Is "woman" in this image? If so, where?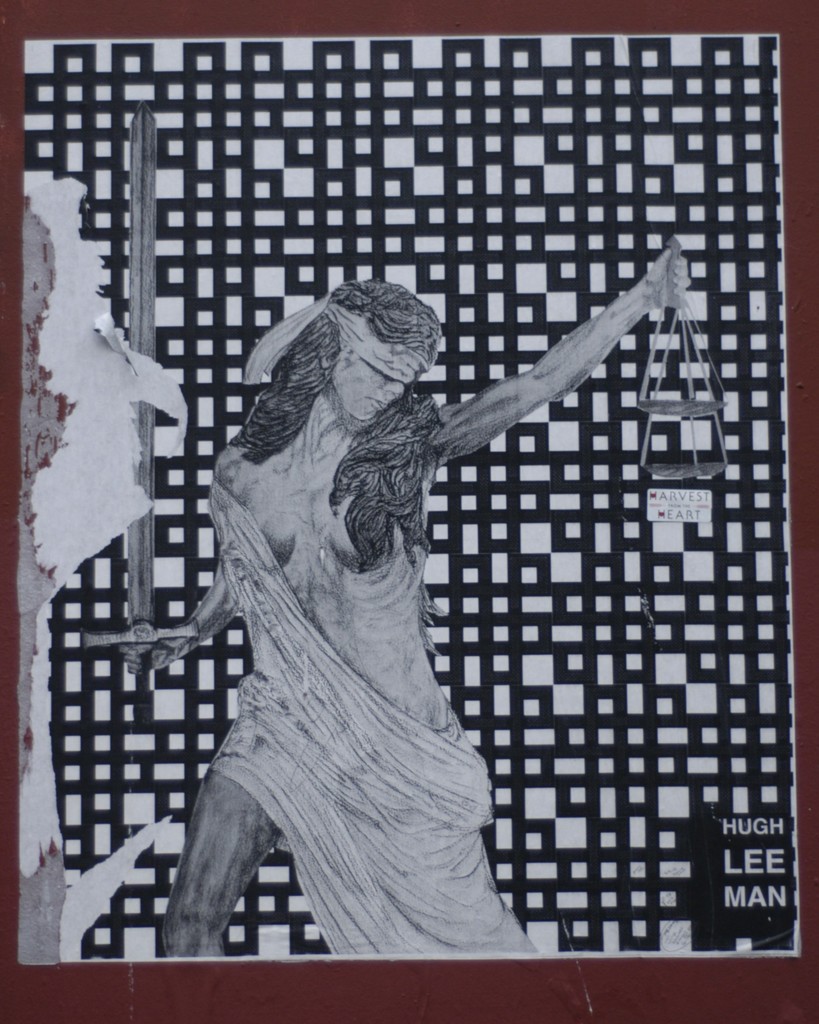
Yes, at x1=148, y1=223, x2=659, y2=941.
